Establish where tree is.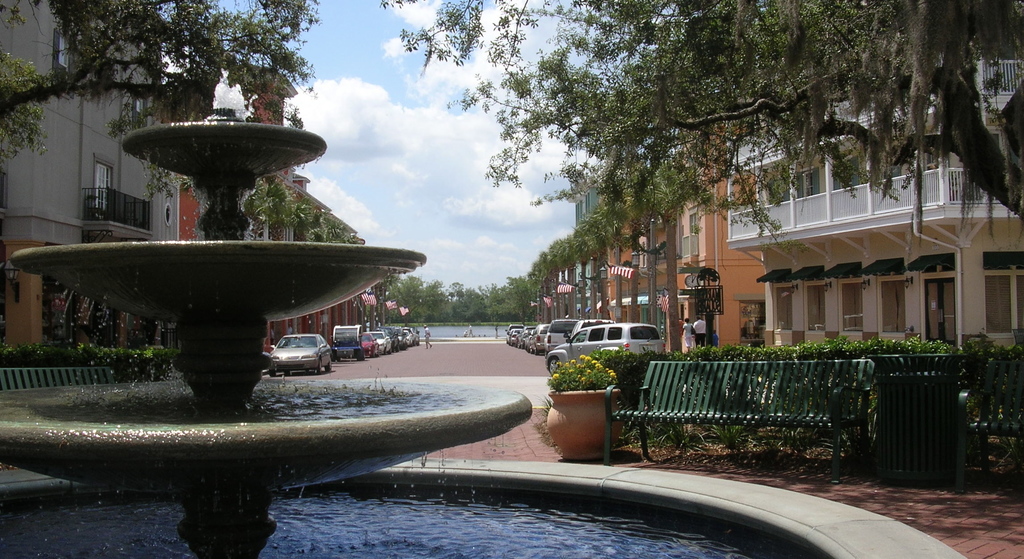
Established at detection(0, 0, 320, 203).
